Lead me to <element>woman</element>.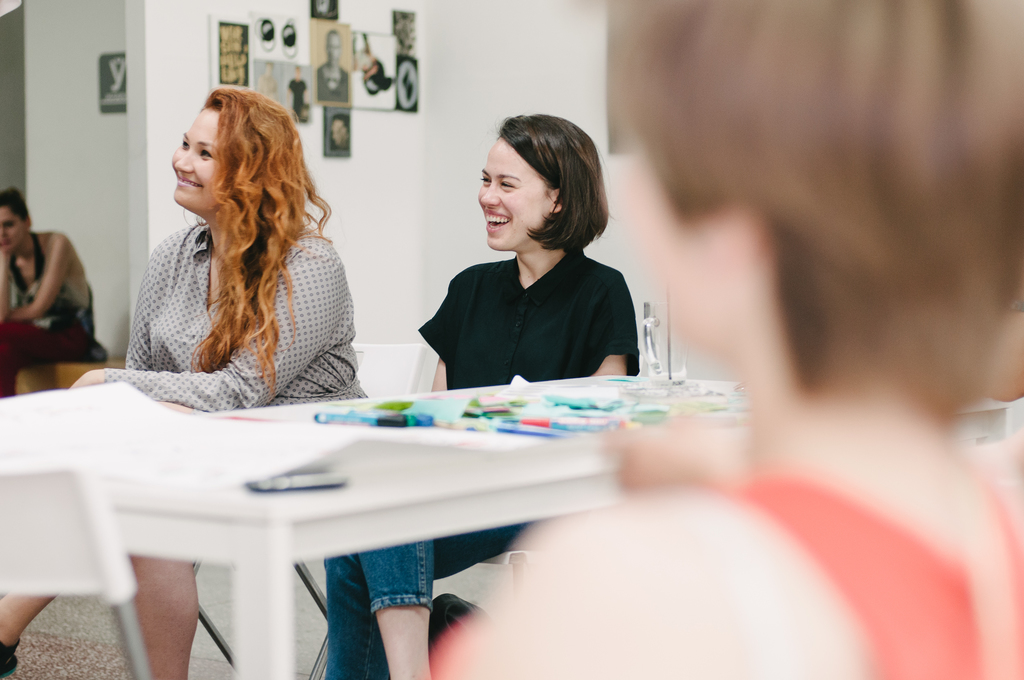
Lead to <box>4,185,99,399</box>.
